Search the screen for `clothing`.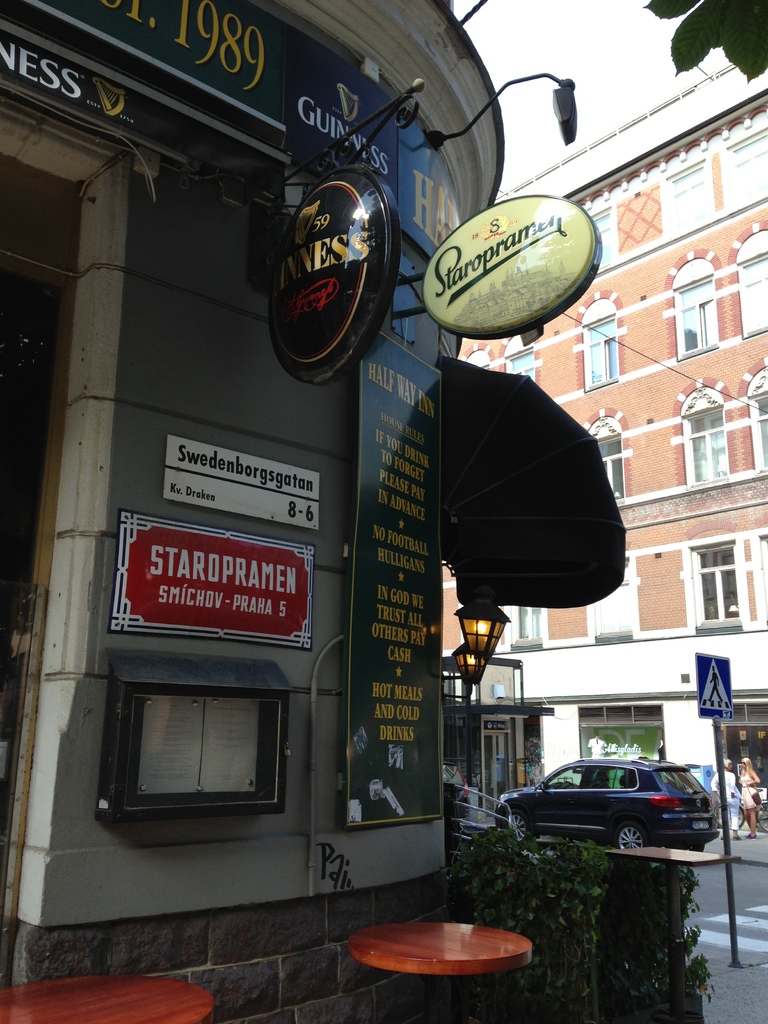
Found at 584/739/604/758.
